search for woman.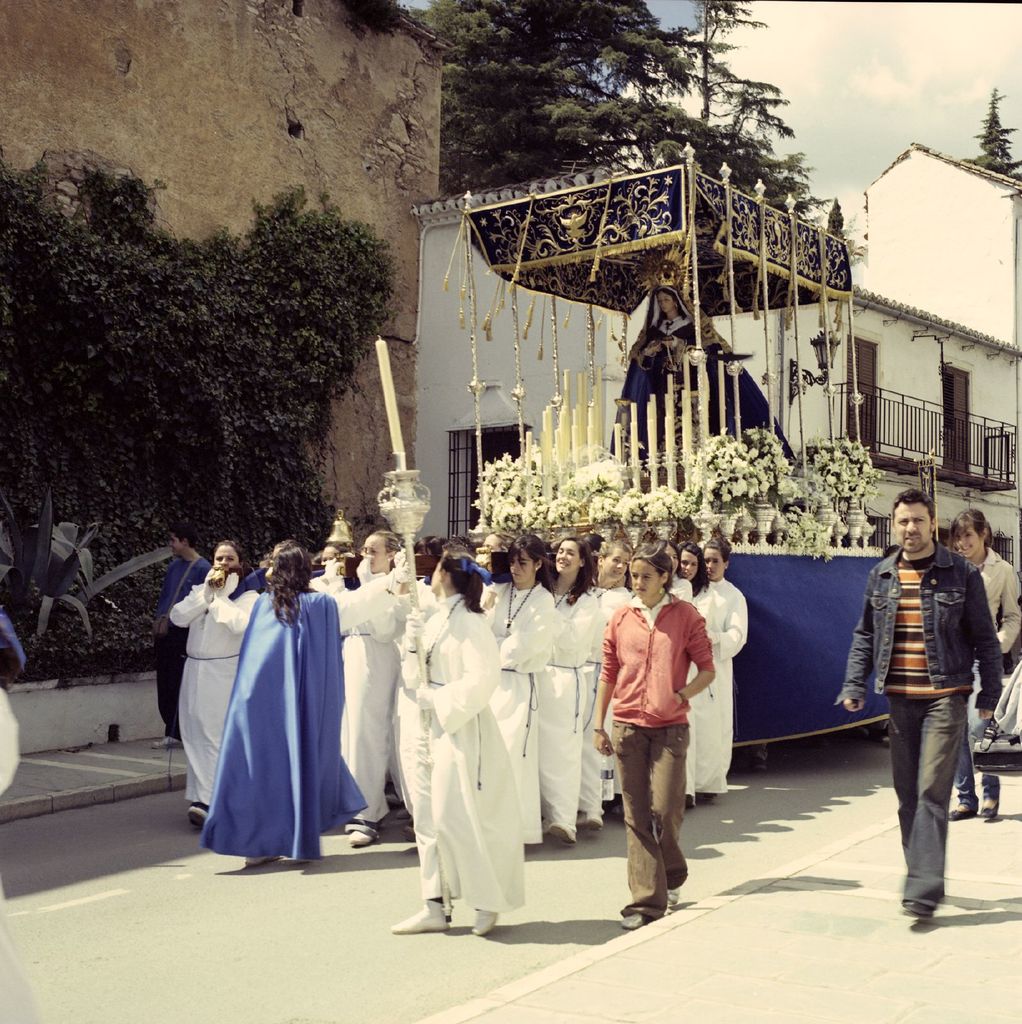
Found at x1=591 y1=540 x2=638 y2=817.
